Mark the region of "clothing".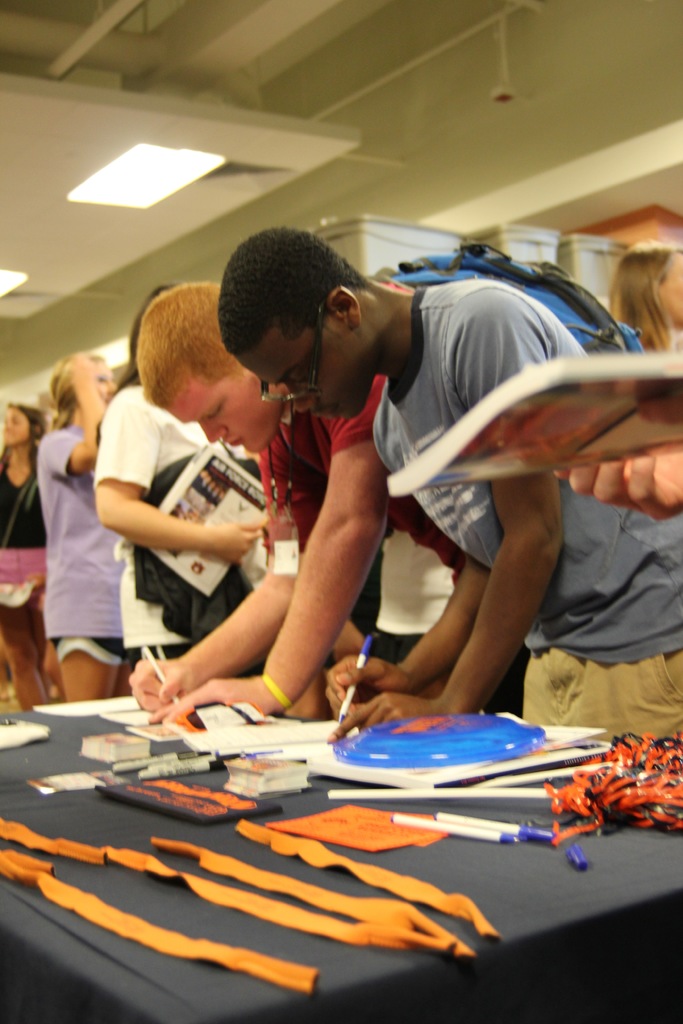
Region: Rect(370, 527, 452, 666).
